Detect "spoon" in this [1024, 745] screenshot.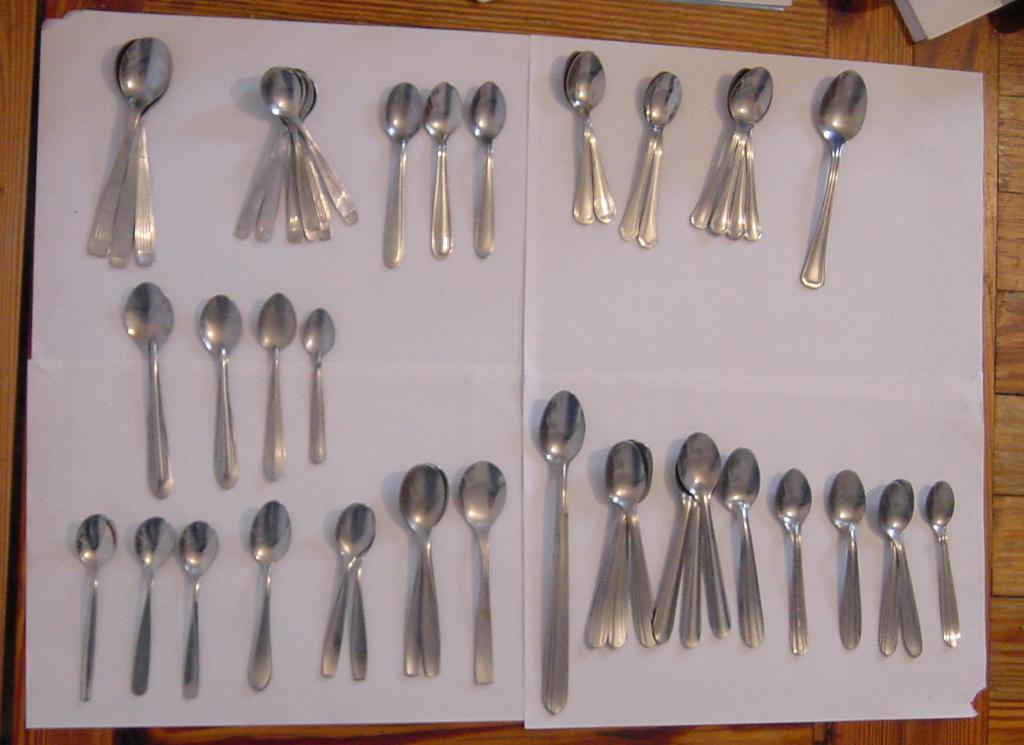
Detection: {"left": 182, "top": 518, "right": 219, "bottom": 697}.
